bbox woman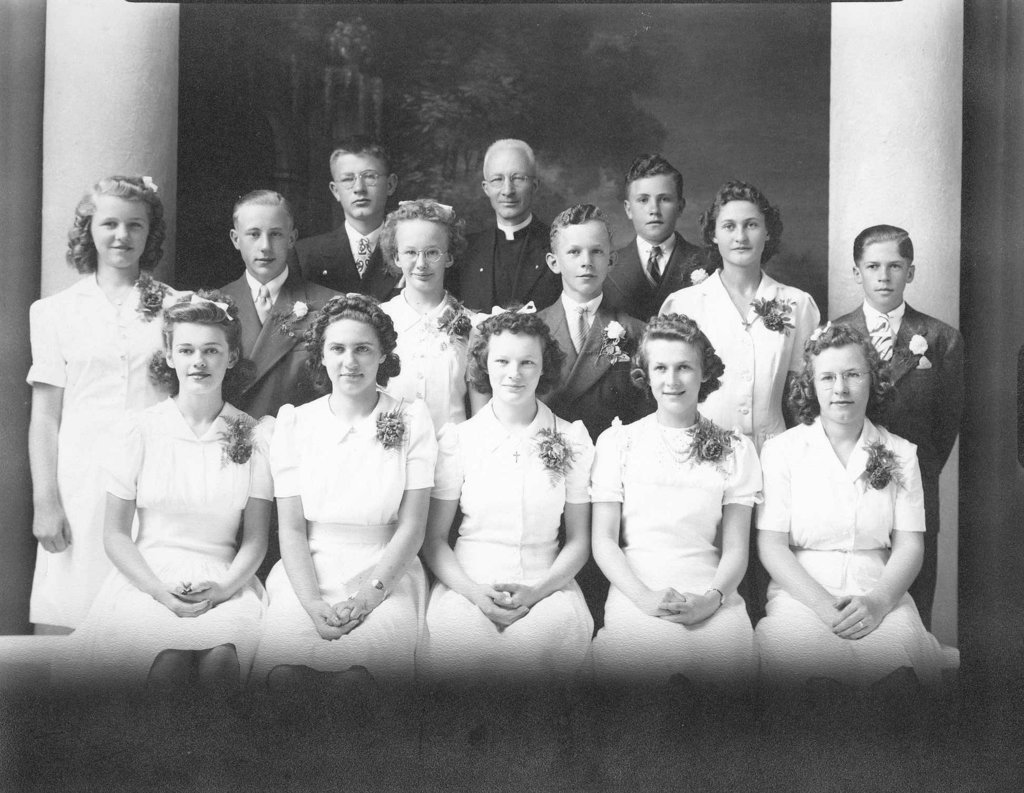
[28, 174, 199, 636]
